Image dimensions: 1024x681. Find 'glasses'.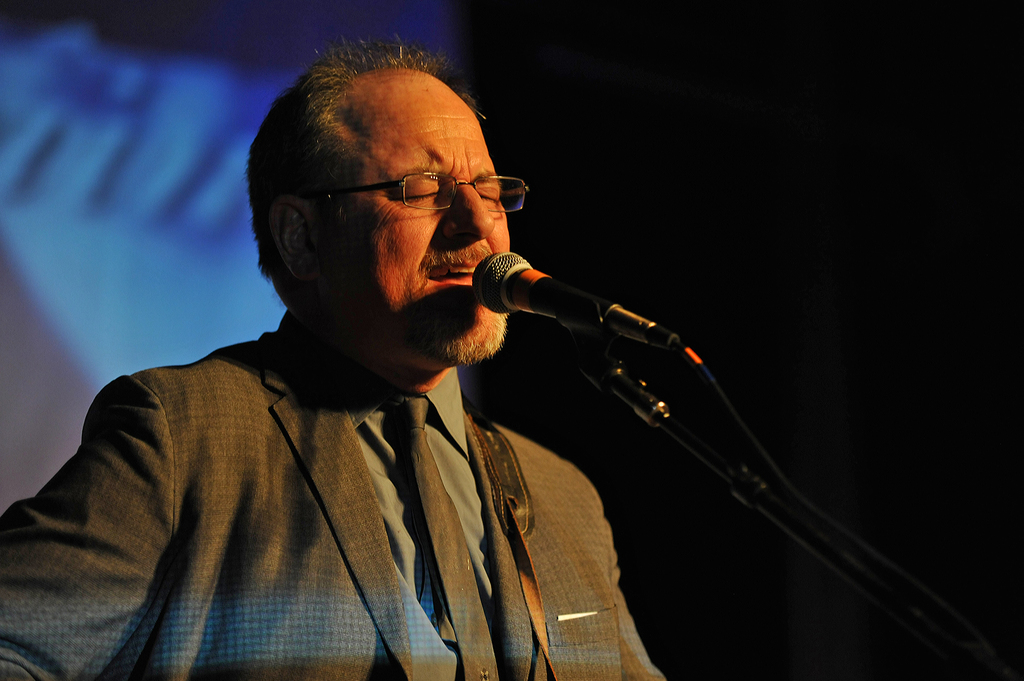
325,168,529,211.
